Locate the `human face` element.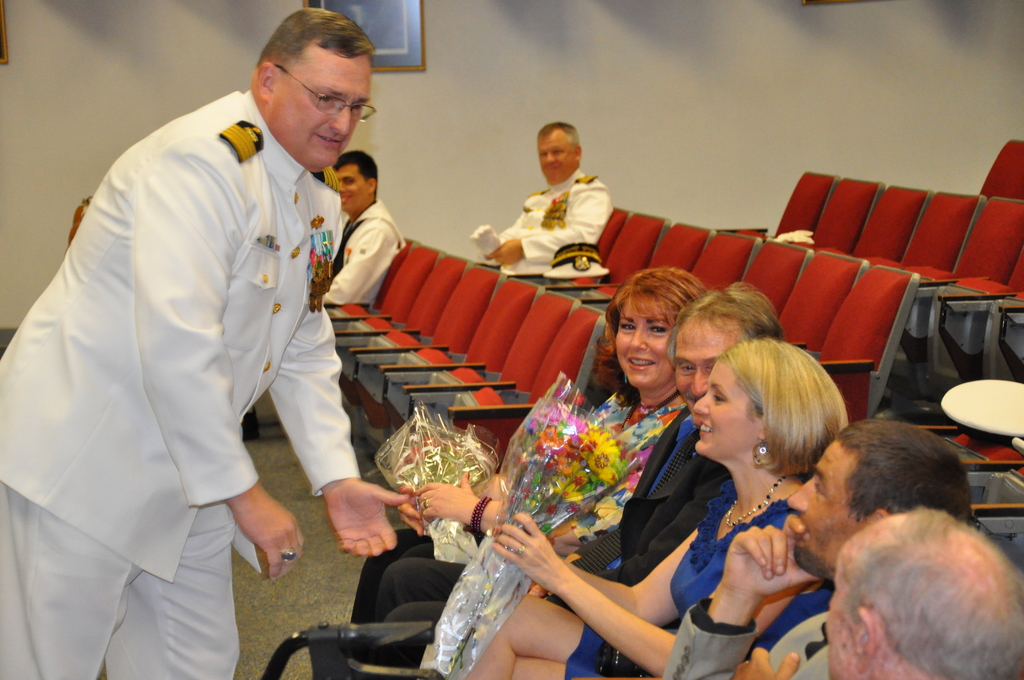
Element bbox: box=[614, 310, 671, 390].
